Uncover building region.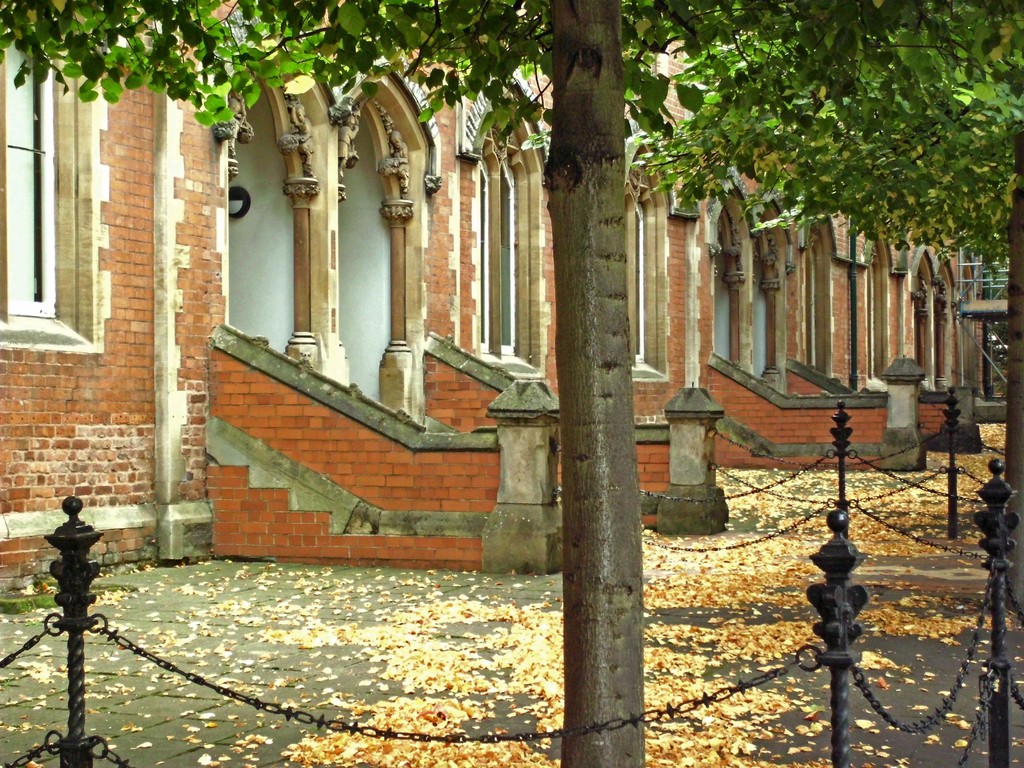
Uncovered: bbox(0, 0, 1010, 602).
